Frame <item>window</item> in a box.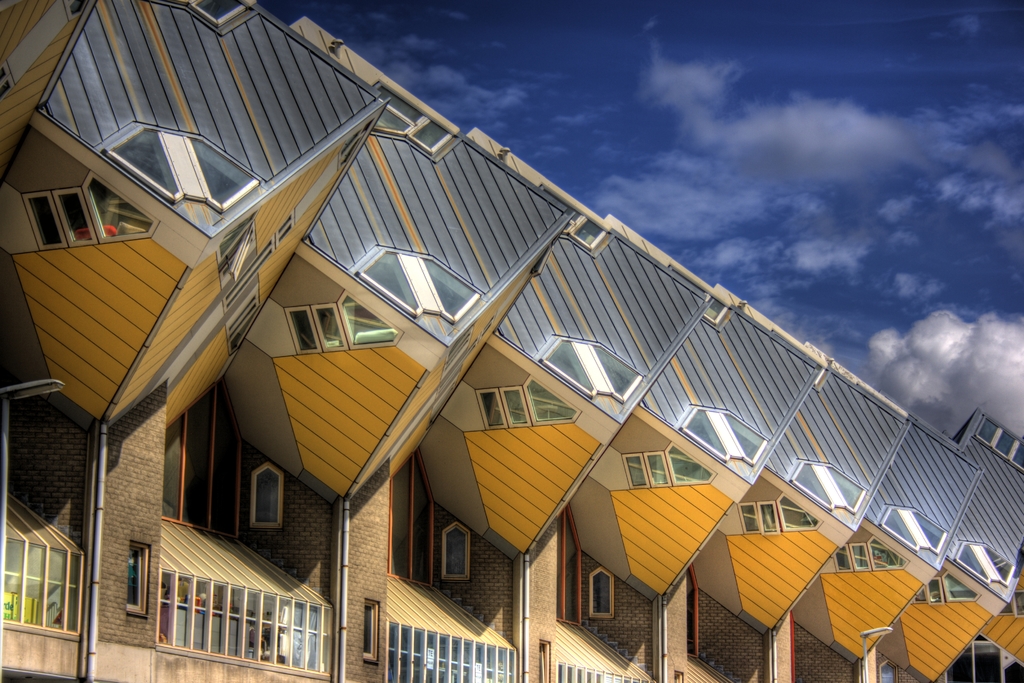
select_region(836, 533, 911, 572).
